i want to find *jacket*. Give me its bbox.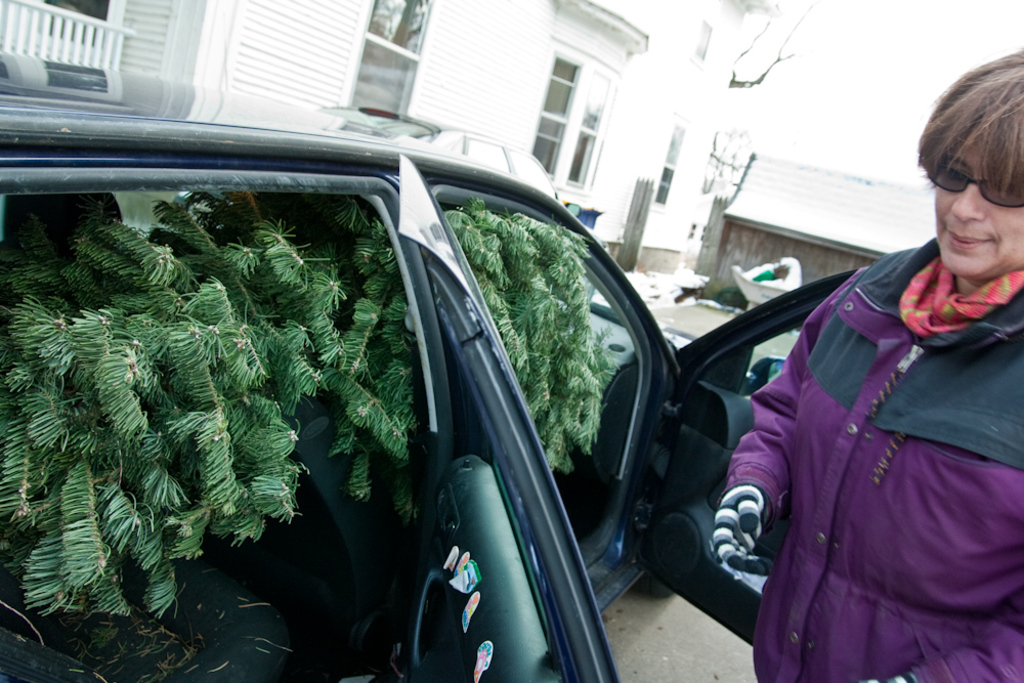
select_region(725, 234, 1023, 682).
